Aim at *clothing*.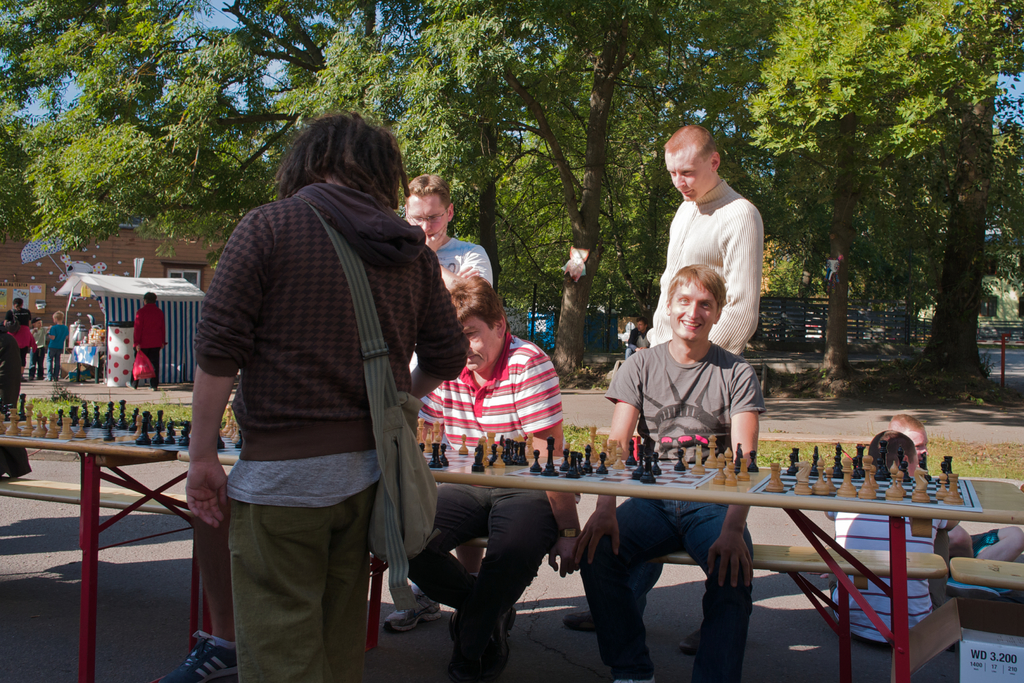
Aimed at locate(409, 319, 569, 659).
